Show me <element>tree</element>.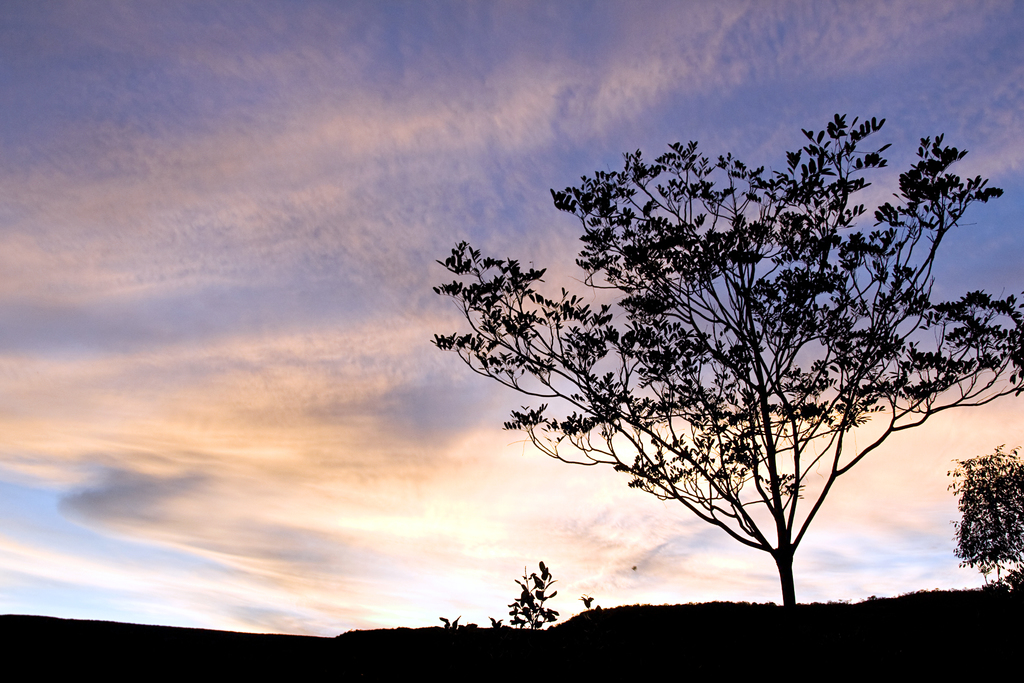
<element>tree</element> is here: 935:440:1023:596.
